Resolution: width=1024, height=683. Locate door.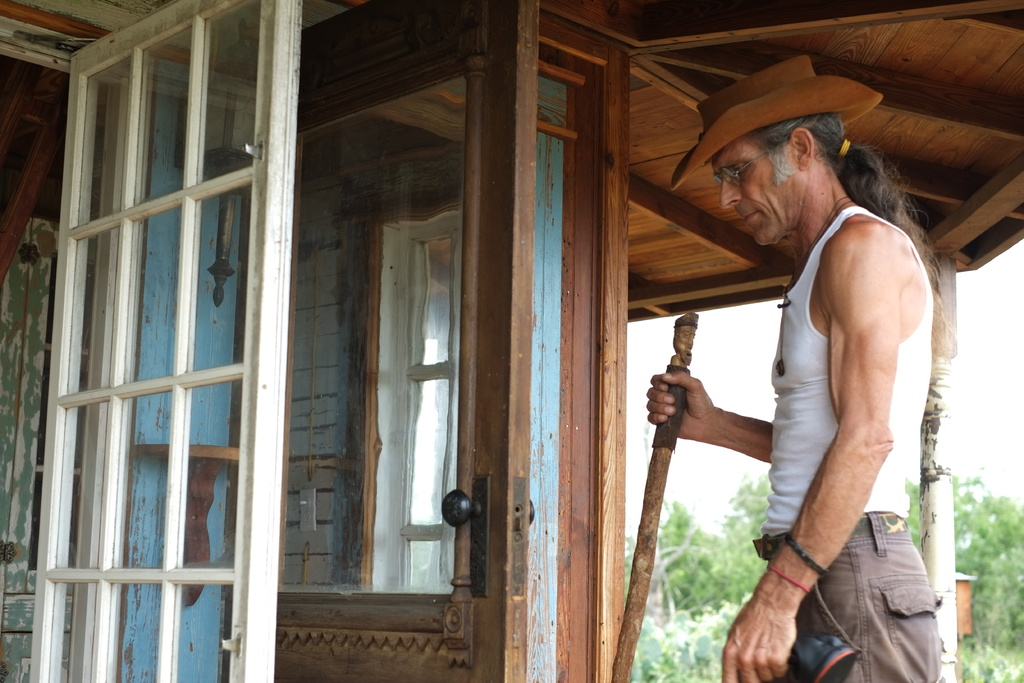
locate(28, 0, 305, 682).
